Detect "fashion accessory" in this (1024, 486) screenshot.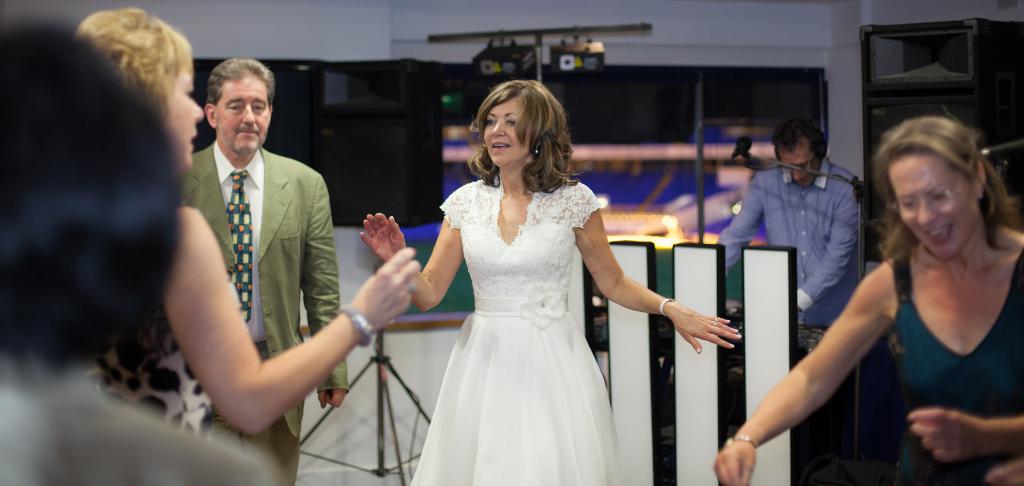
Detection: pyautogui.locateOnScreen(722, 432, 757, 452).
